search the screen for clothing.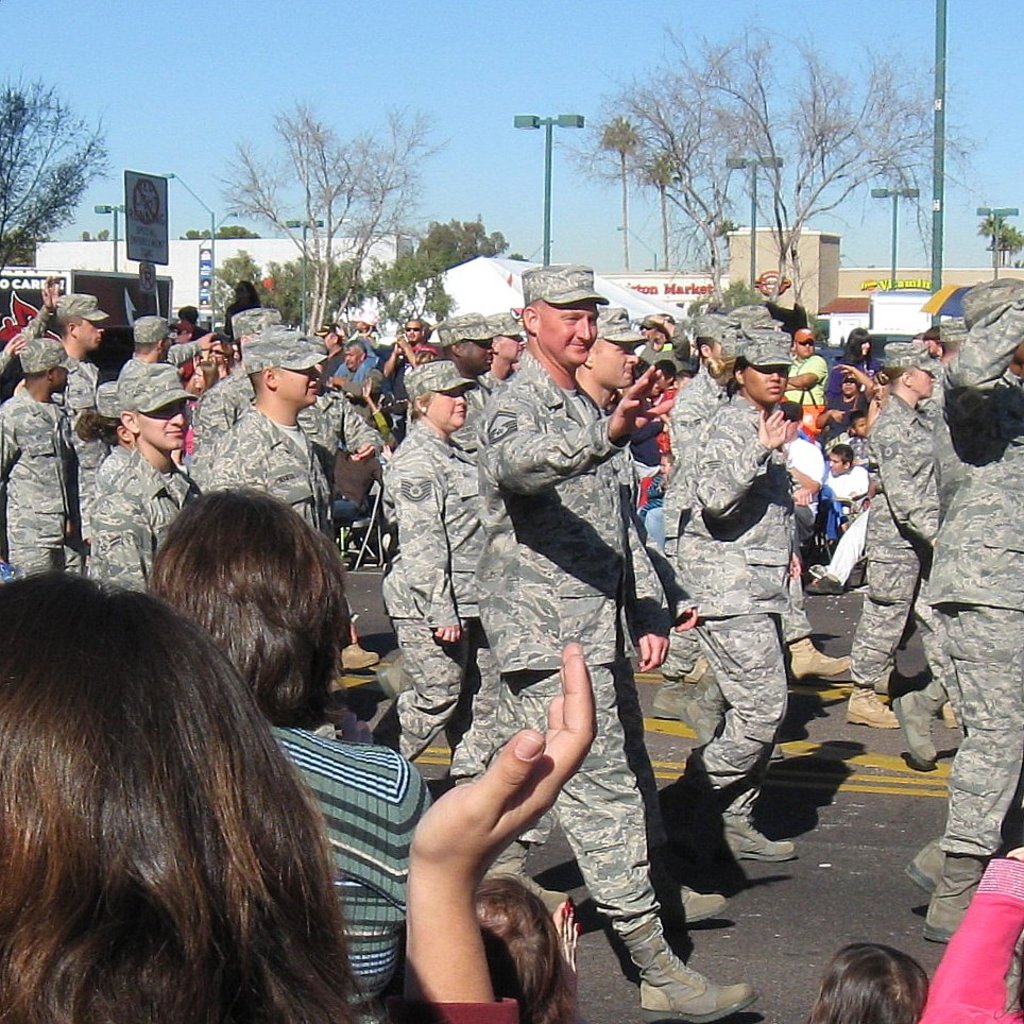
Found at [669, 385, 799, 820].
